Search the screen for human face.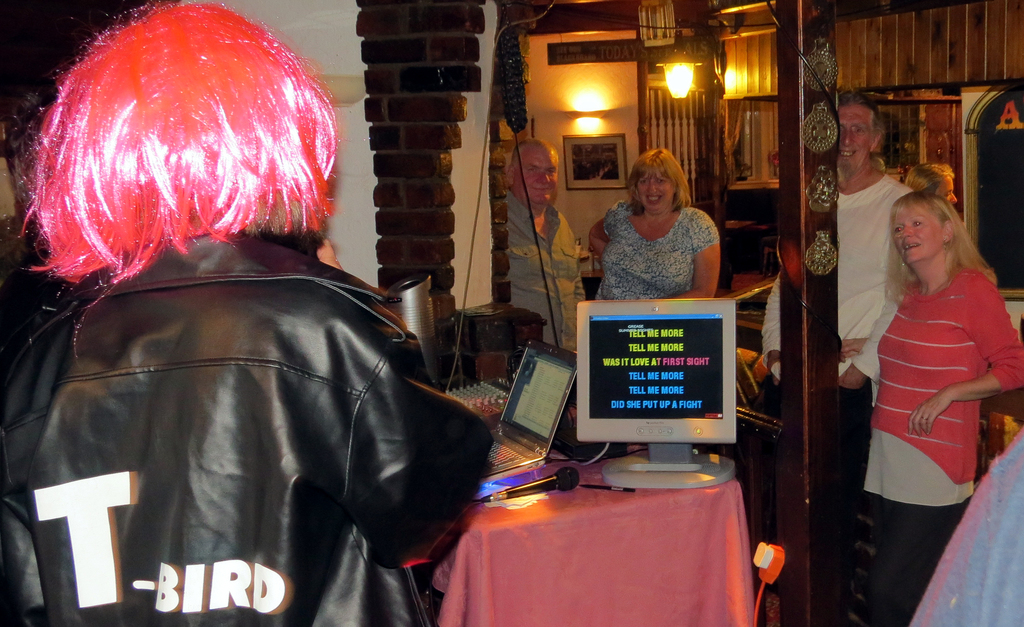
Found at left=637, top=177, right=674, bottom=212.
